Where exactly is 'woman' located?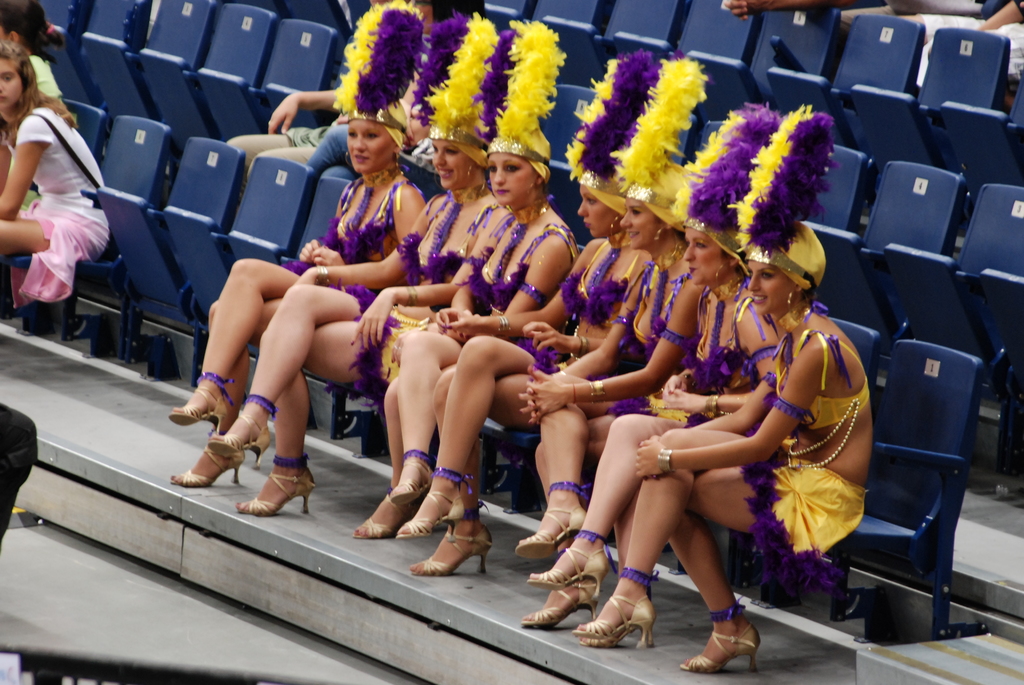
Its bounding box is 504 219 780 626.
